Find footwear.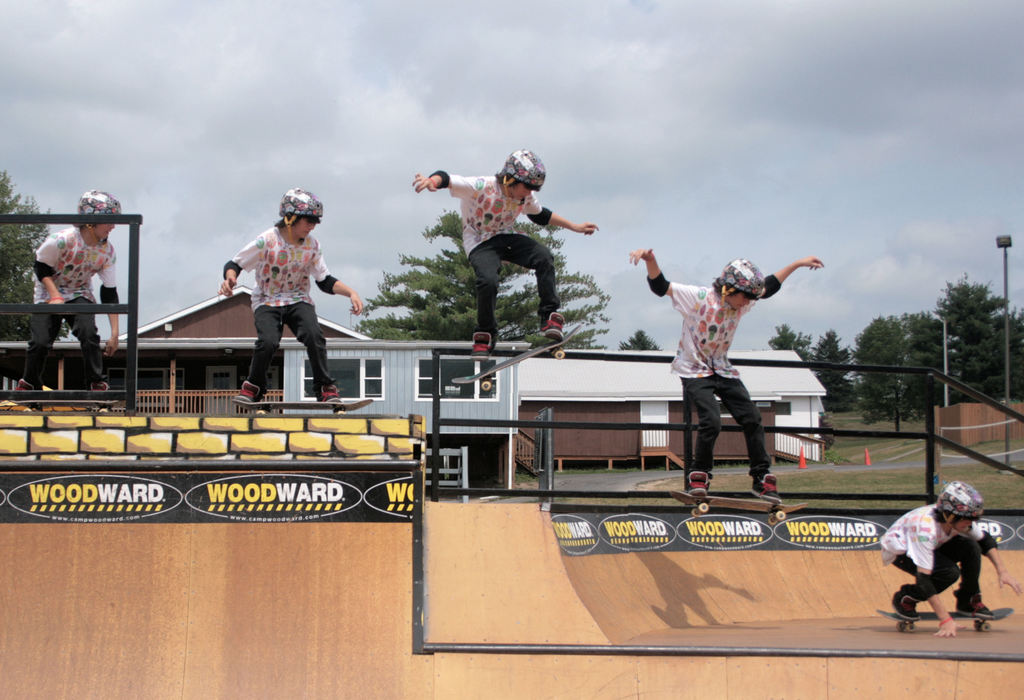
892,584,920,618.
